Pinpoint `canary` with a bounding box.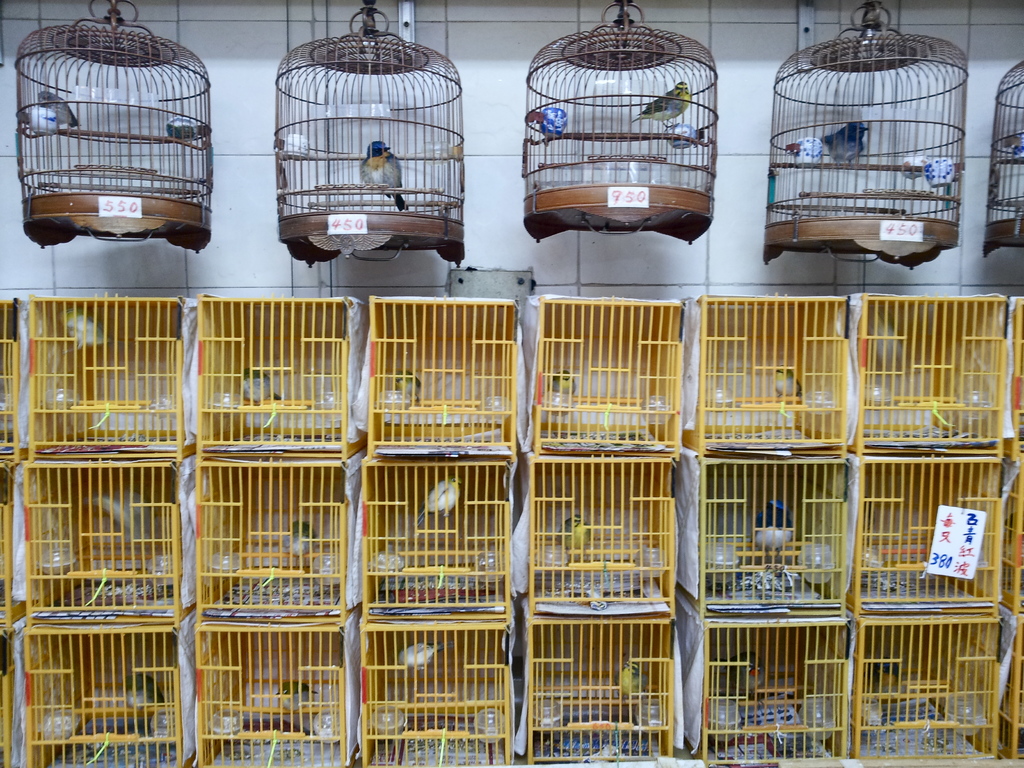
x1=390, y1=366, x2=424, y2=403.
